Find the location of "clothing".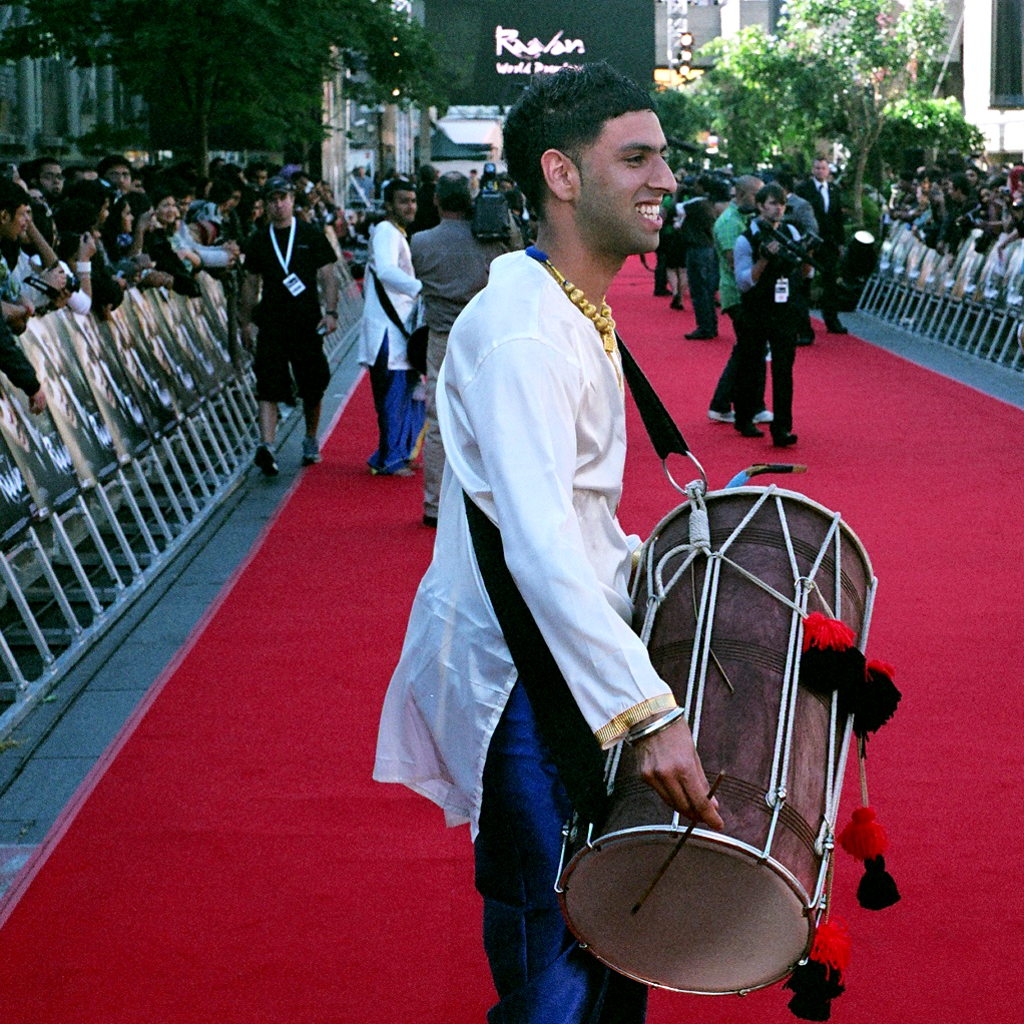
Location: <box>359,226,418,473</box>.
